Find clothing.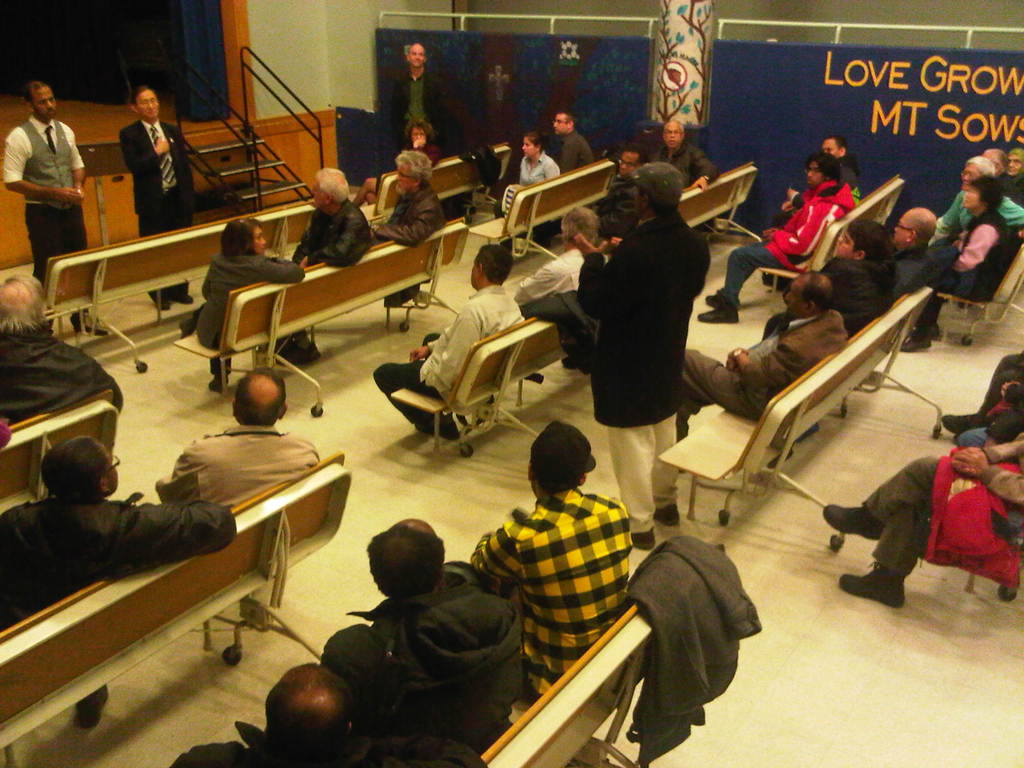
rect(948, 216, 1007, 289).
